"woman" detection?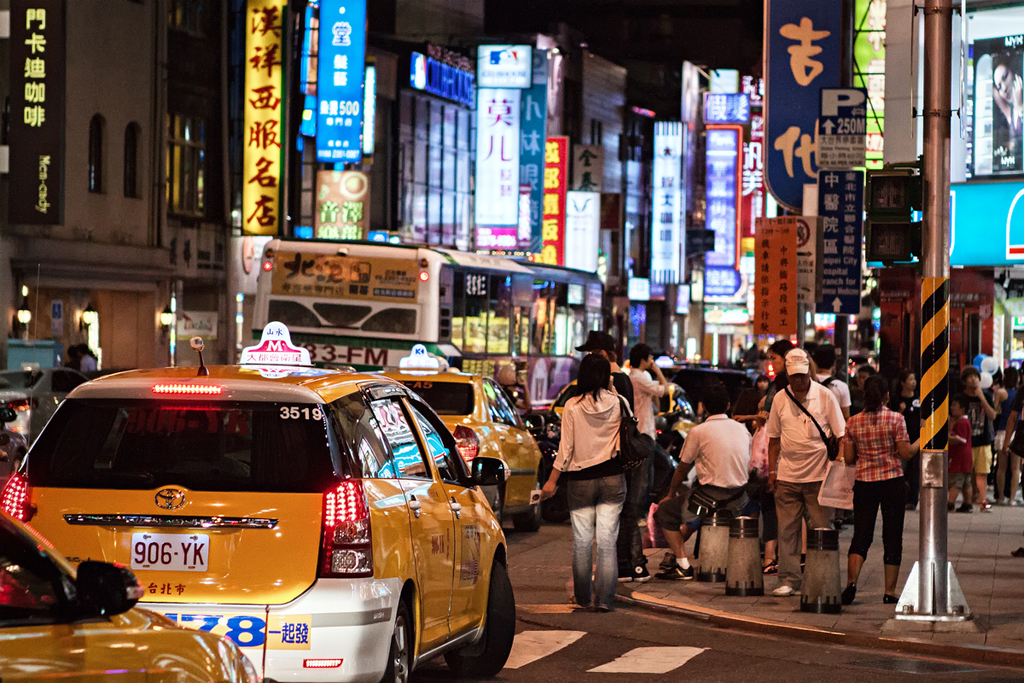
(743, 372, 771, 425)
